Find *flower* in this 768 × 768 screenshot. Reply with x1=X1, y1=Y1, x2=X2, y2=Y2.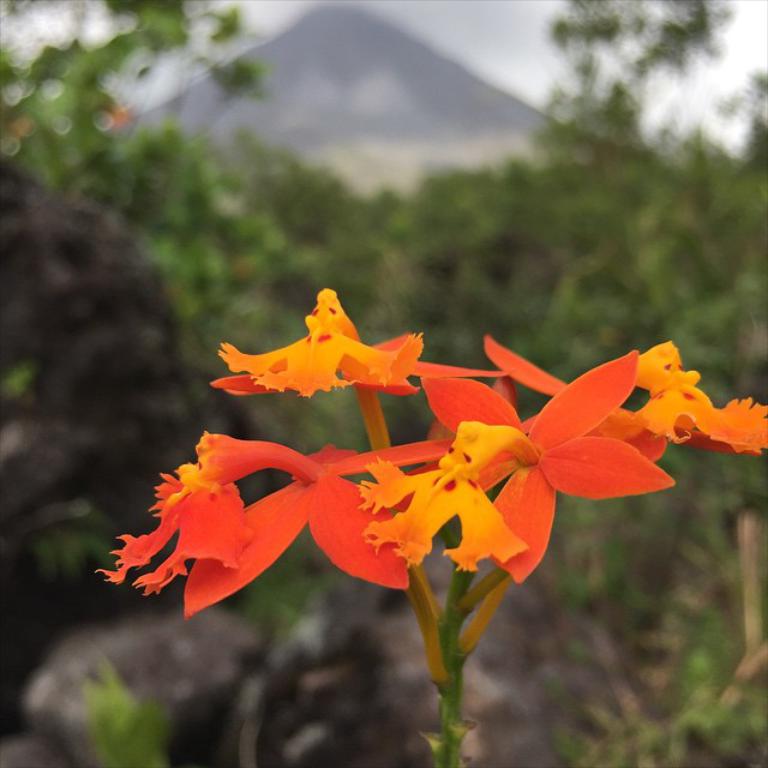
x1=481, y1=336, x2=767, y2=466.
